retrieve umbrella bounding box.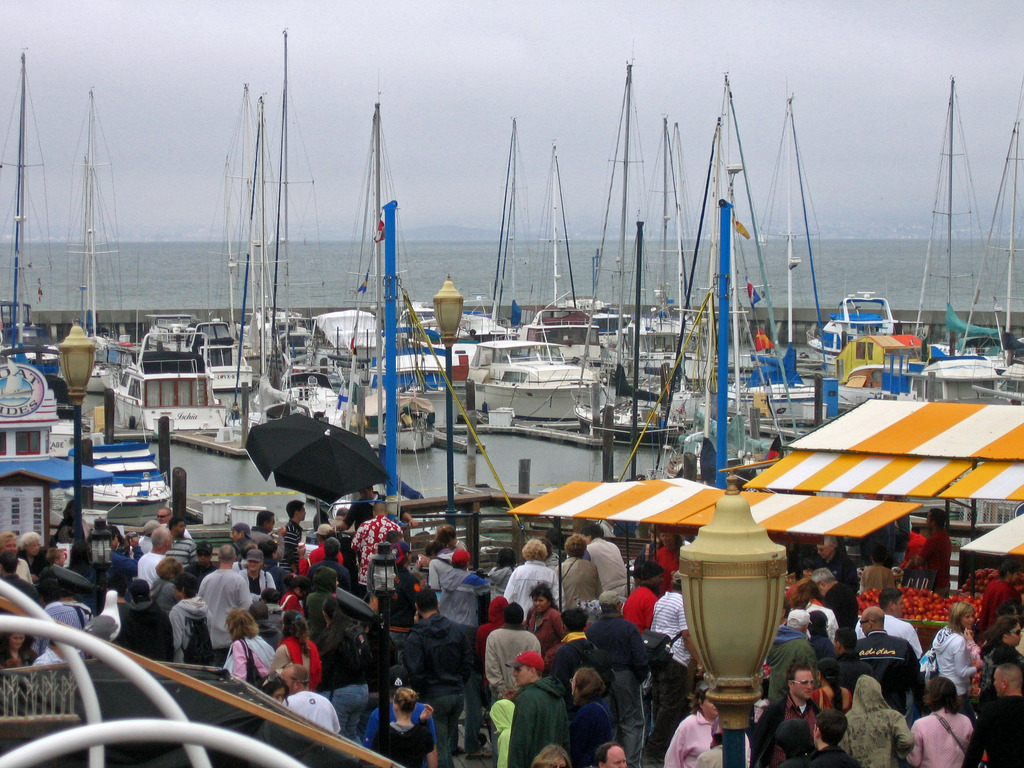
Bounding box: (x1=237, y1=420, x2=385, y2=504).
